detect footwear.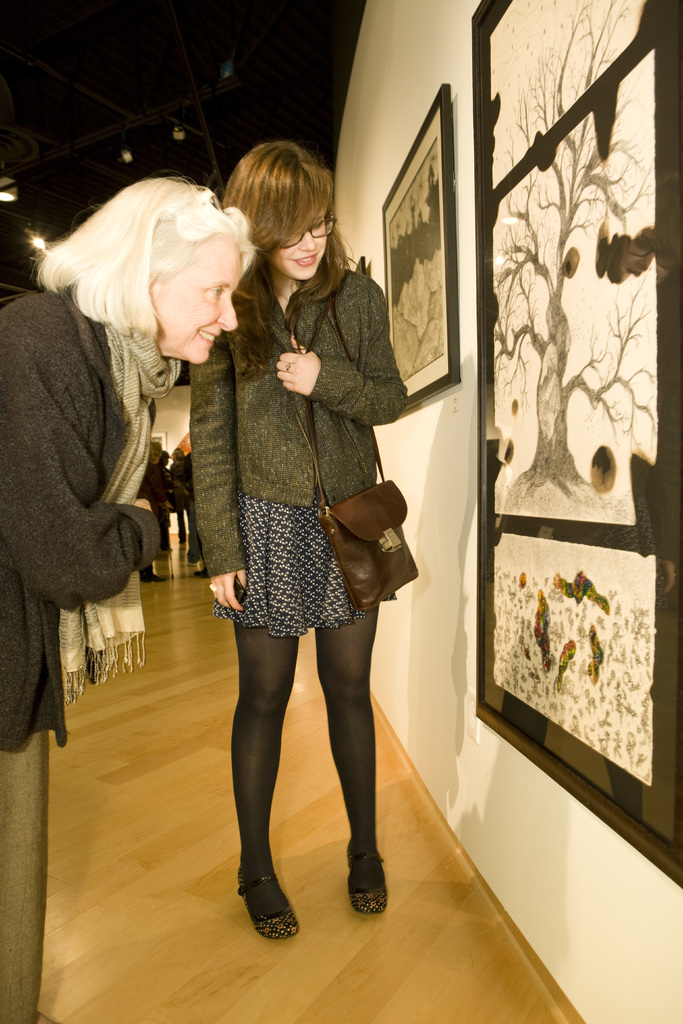
Detected at detection(344, 840, 388, 922).
